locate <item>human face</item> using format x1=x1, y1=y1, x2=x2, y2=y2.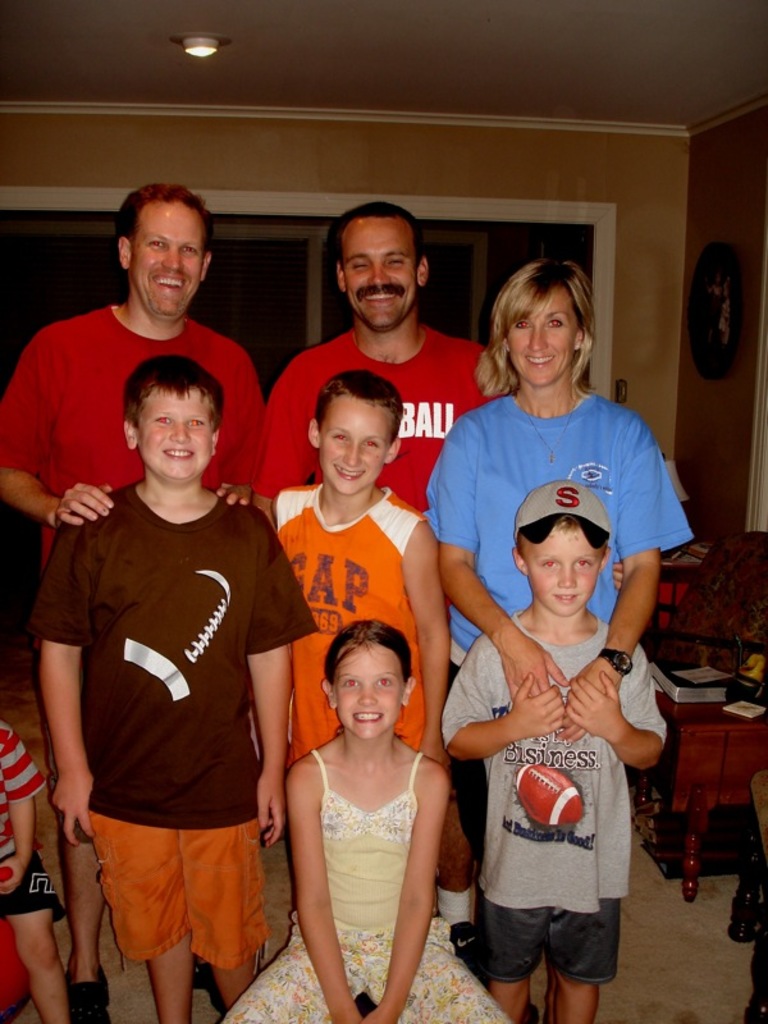
x1=344, y1=215, x2=422, y2=321.
